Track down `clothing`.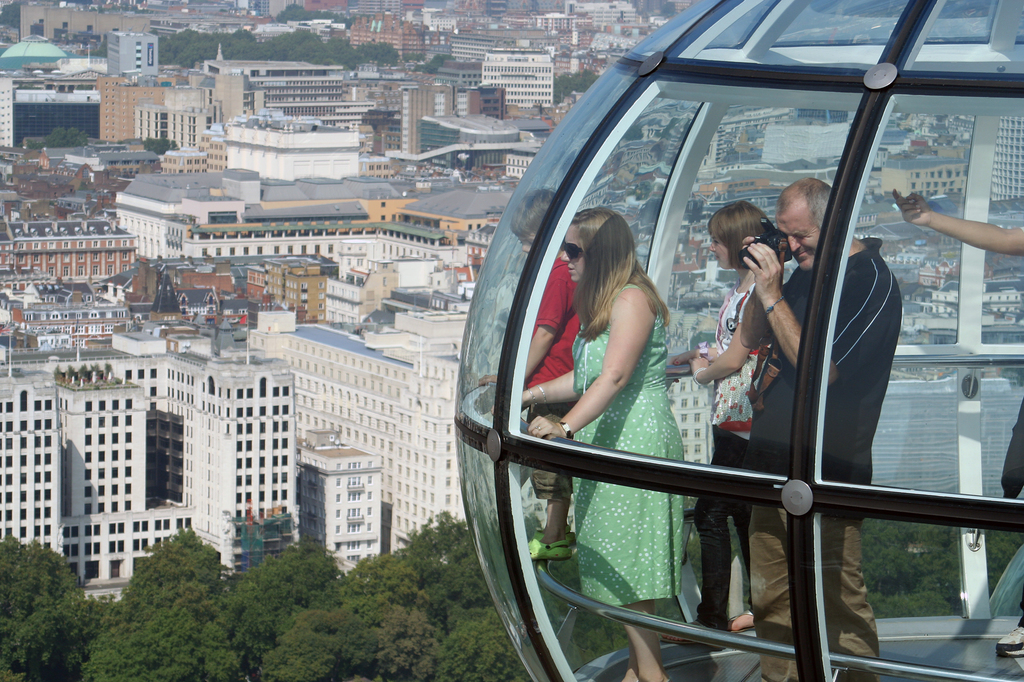
Tracked to 694 271 759 629.
